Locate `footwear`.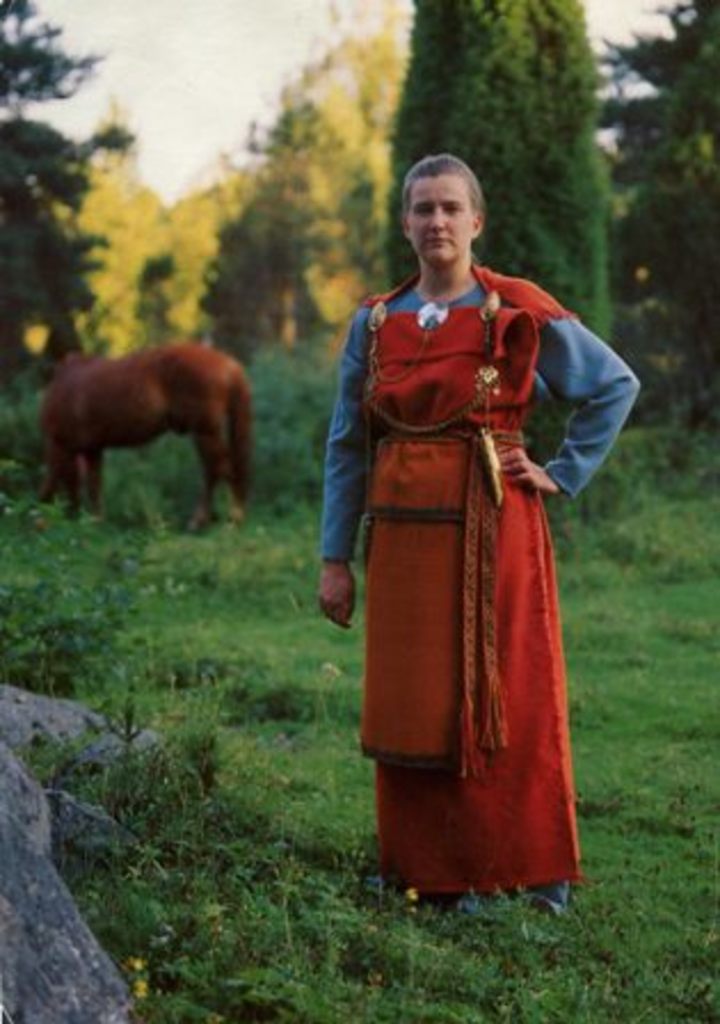
Bounding box: <region>526, 875, 571, 917</region>.
